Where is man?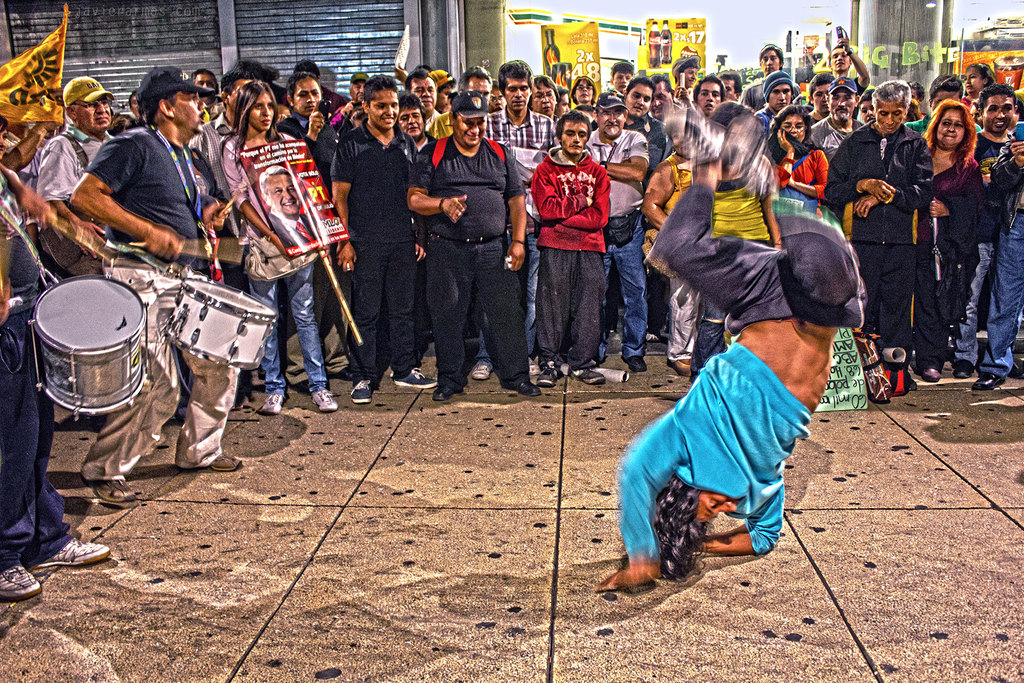
{"x1": 820, "y1": 76, "x2": 931, "y2": 368}.
